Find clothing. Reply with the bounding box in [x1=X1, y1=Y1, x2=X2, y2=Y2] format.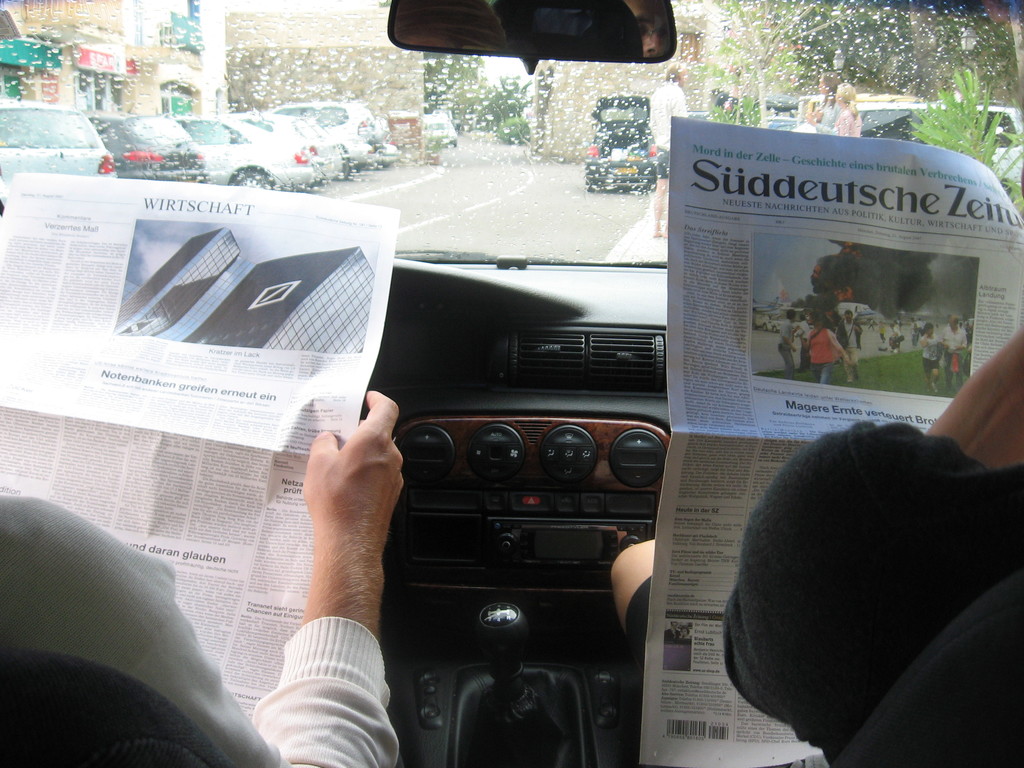
[x1=0, y1=496, x2=397, y2=767].
